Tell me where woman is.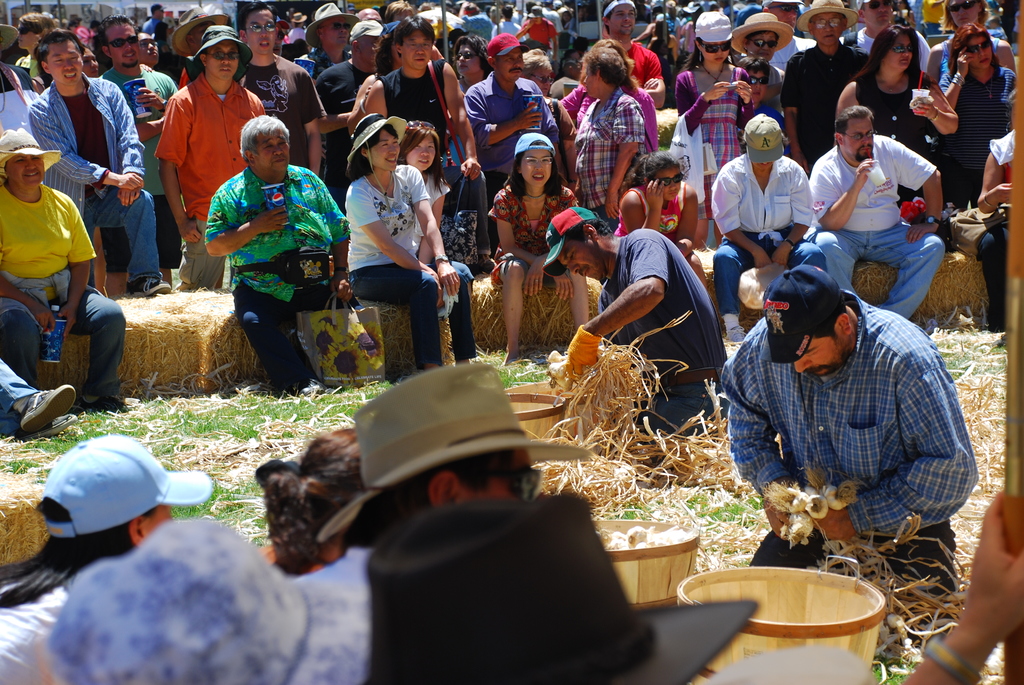
woman is at 831,21,961,203.
